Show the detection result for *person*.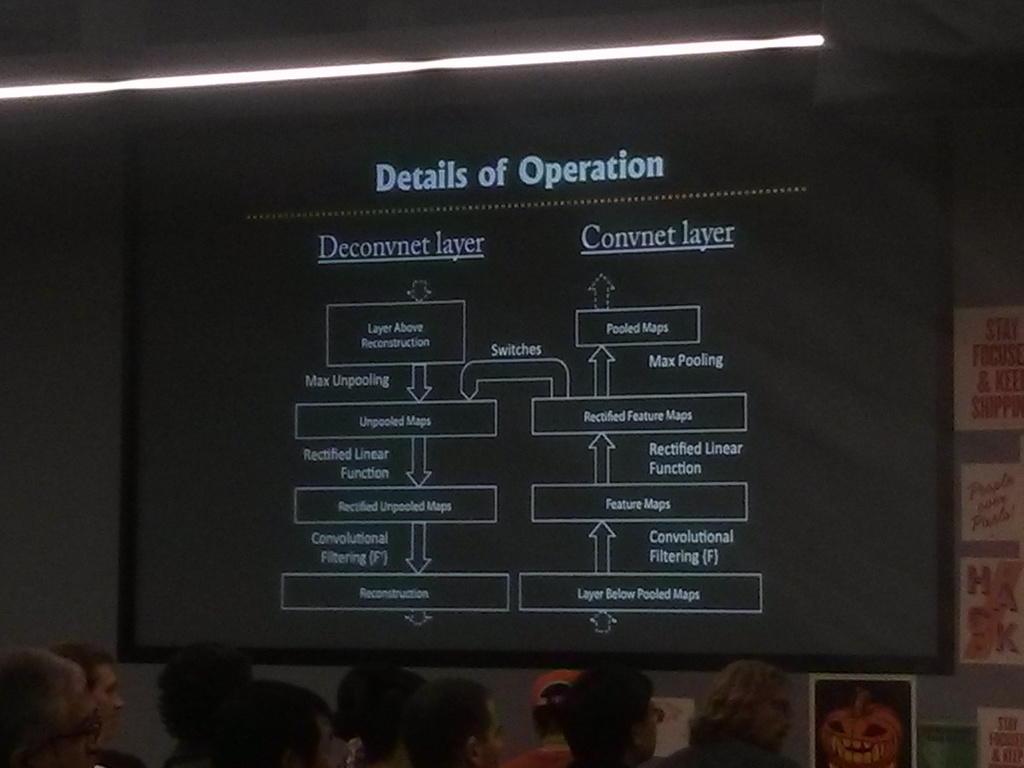
Rect(1, 638, 116, 767).
